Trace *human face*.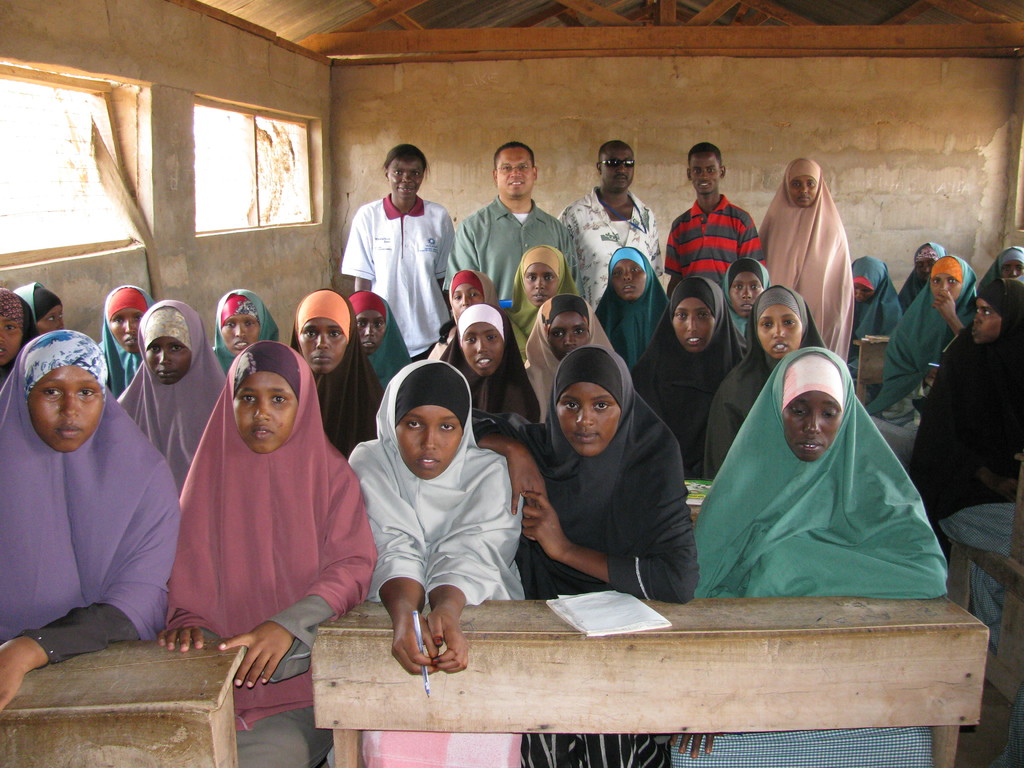
Traced to box=[758, 304, 803, 358].
